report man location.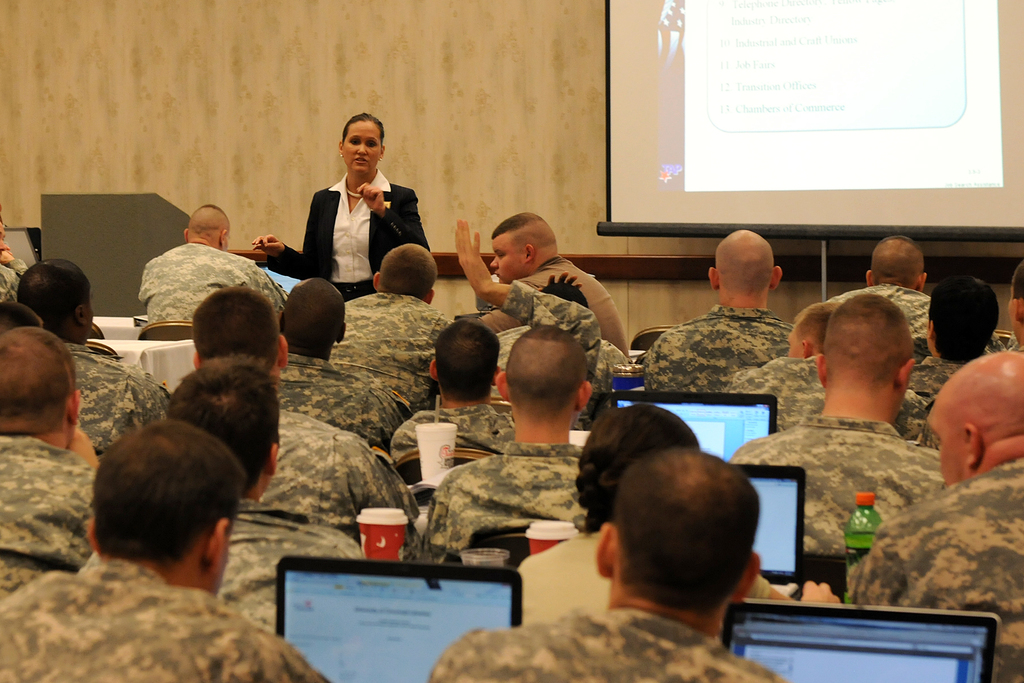
Report: x1=190, y1=288, x2=426, y2=562.
